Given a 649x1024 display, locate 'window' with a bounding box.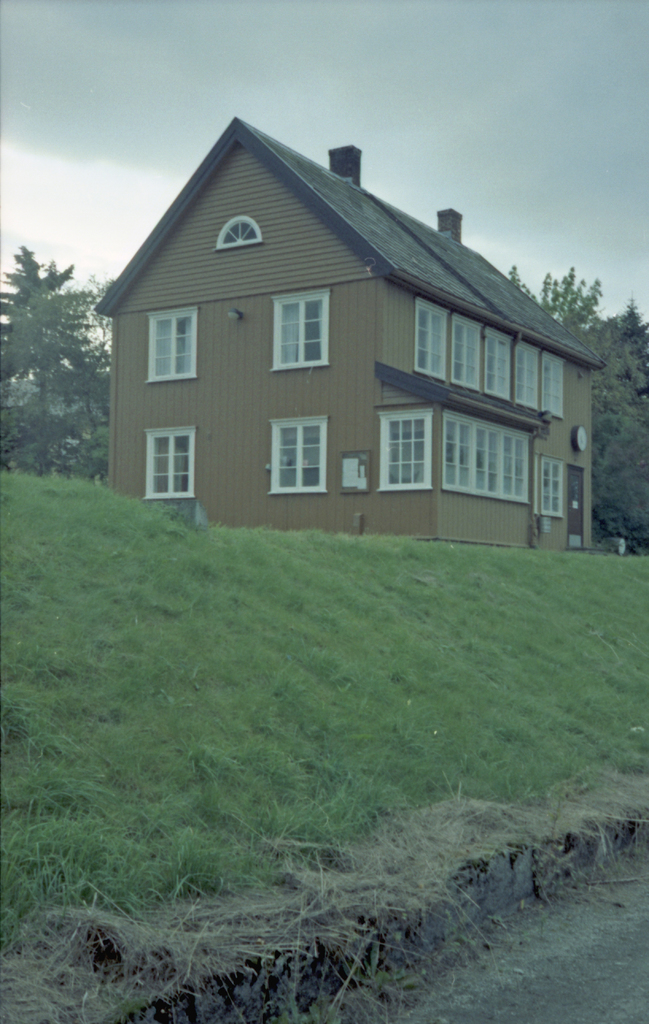
Located: select_region(517, 338, 543, 410).
